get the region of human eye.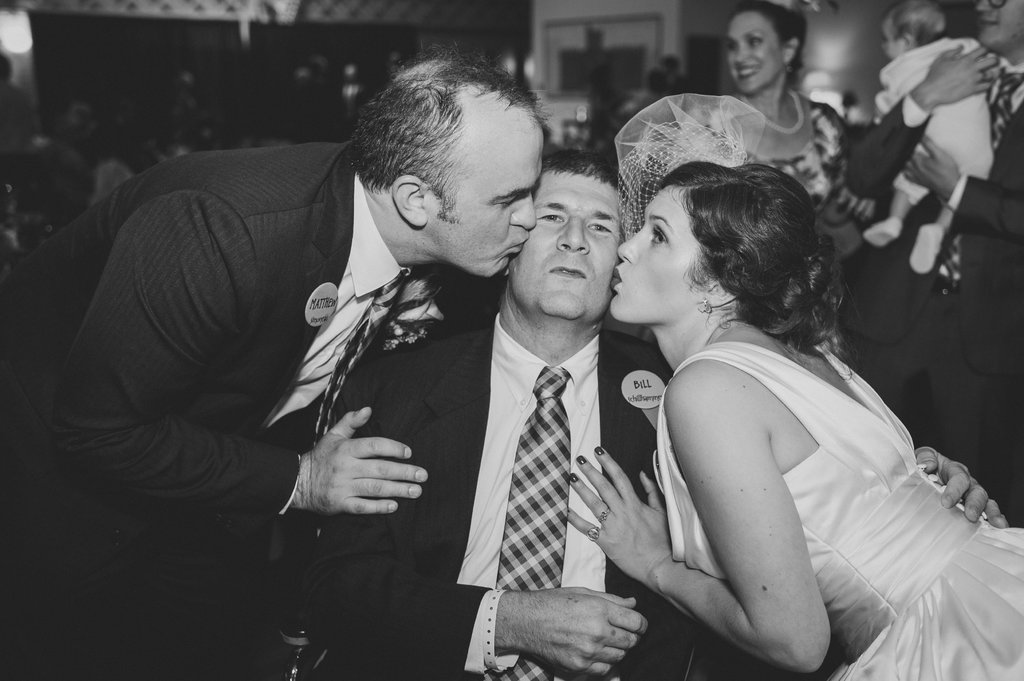
detection(493, 195, 521, 211).
